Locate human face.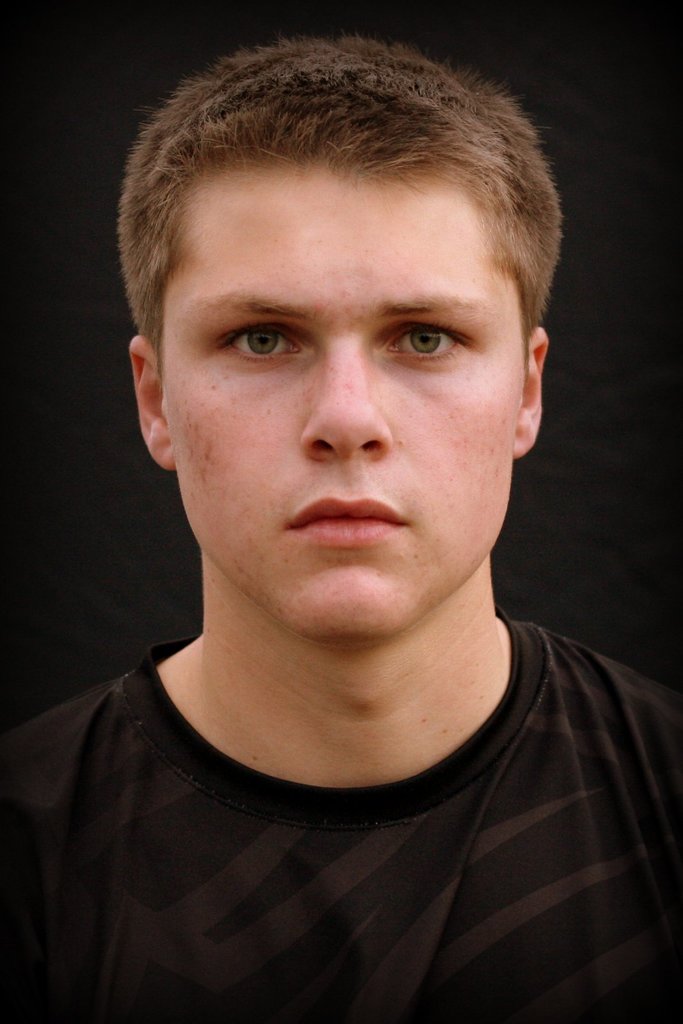
Bounding box: {"left": 157, "top": 175, "right": 523, "bottom": 639}.
